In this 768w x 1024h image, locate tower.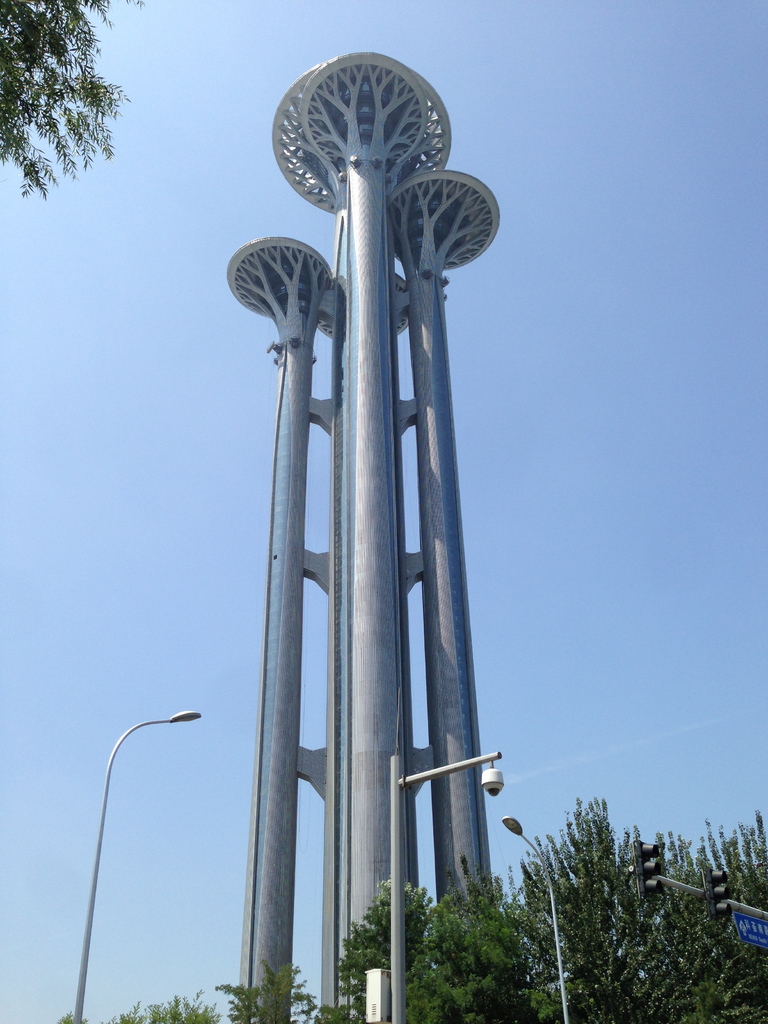
Bounding box: x1=223, y1=51, x2=502, y2=1023.
